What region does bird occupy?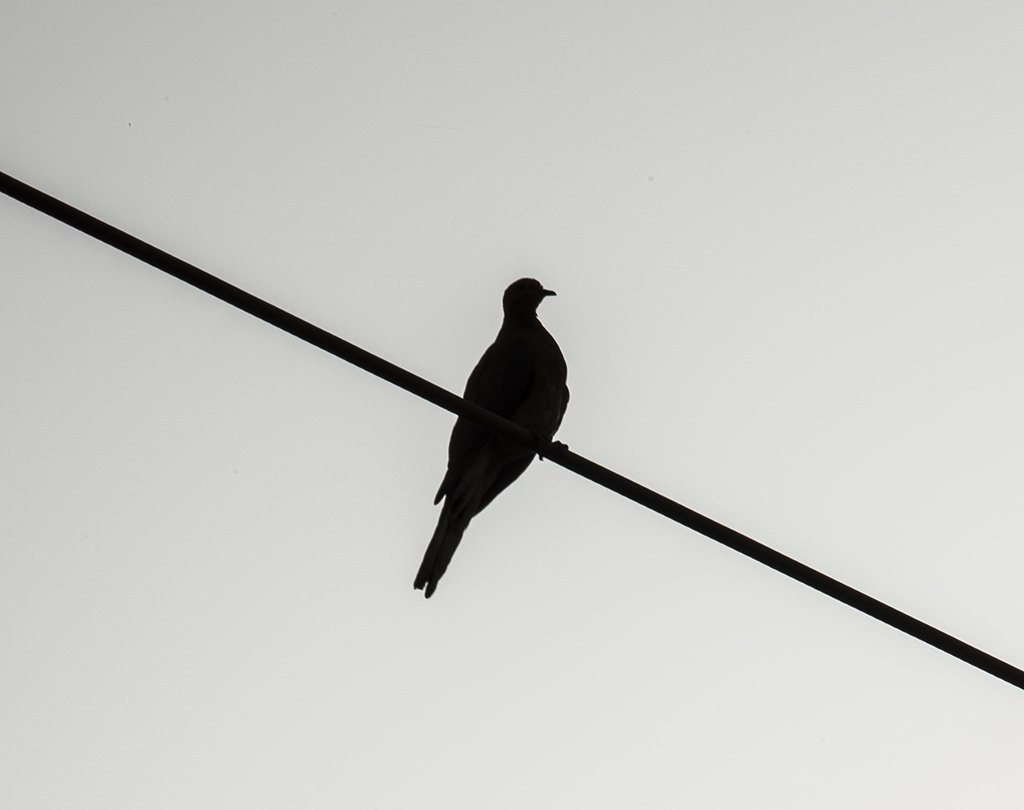
<bbox>427, 270, 589, 608</bbox>.
